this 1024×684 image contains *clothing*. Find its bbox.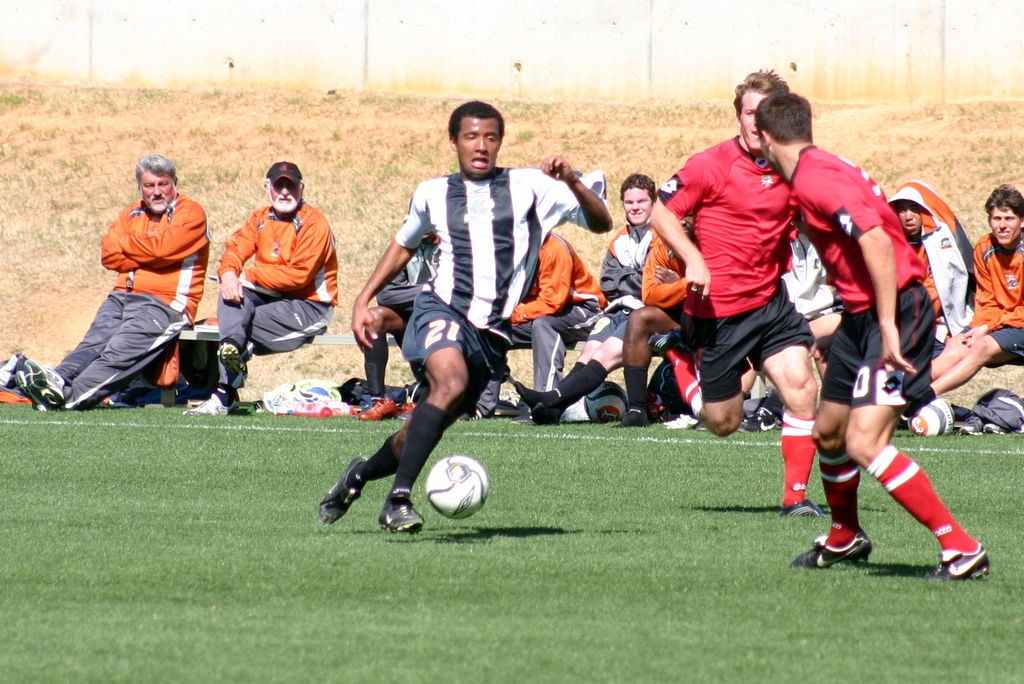
x1=888, y1=172, x2=986, y2=342.
